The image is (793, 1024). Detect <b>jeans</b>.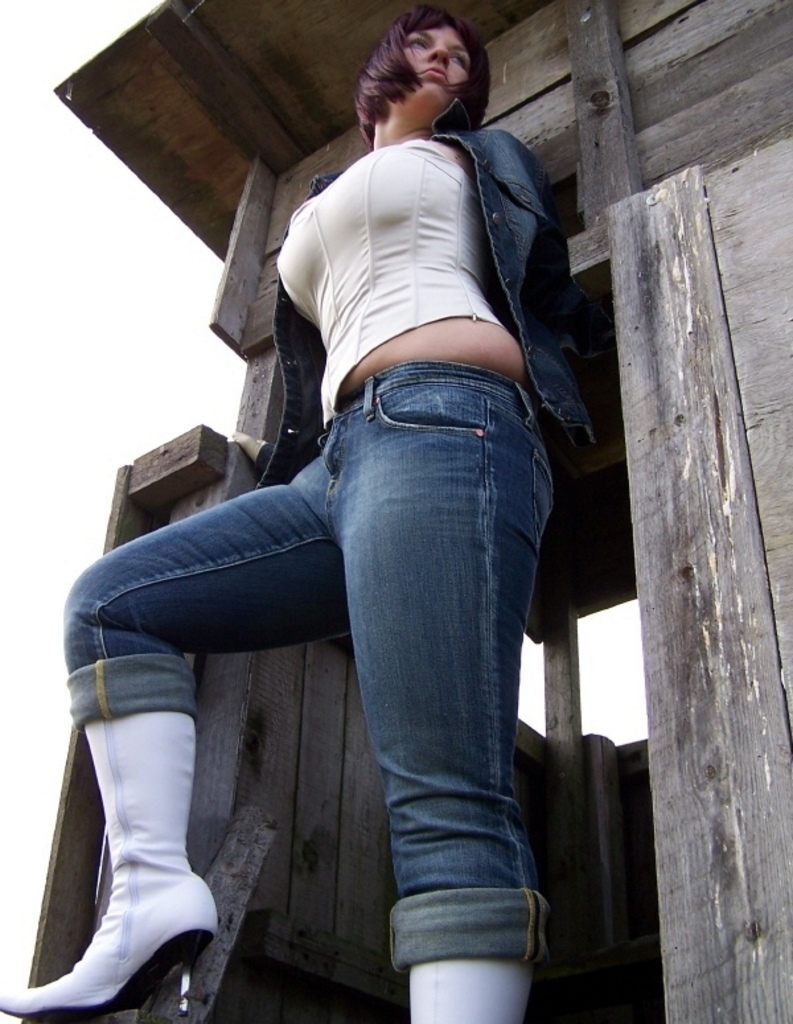
Detection: Rect(63, 367, 588, 1004).
